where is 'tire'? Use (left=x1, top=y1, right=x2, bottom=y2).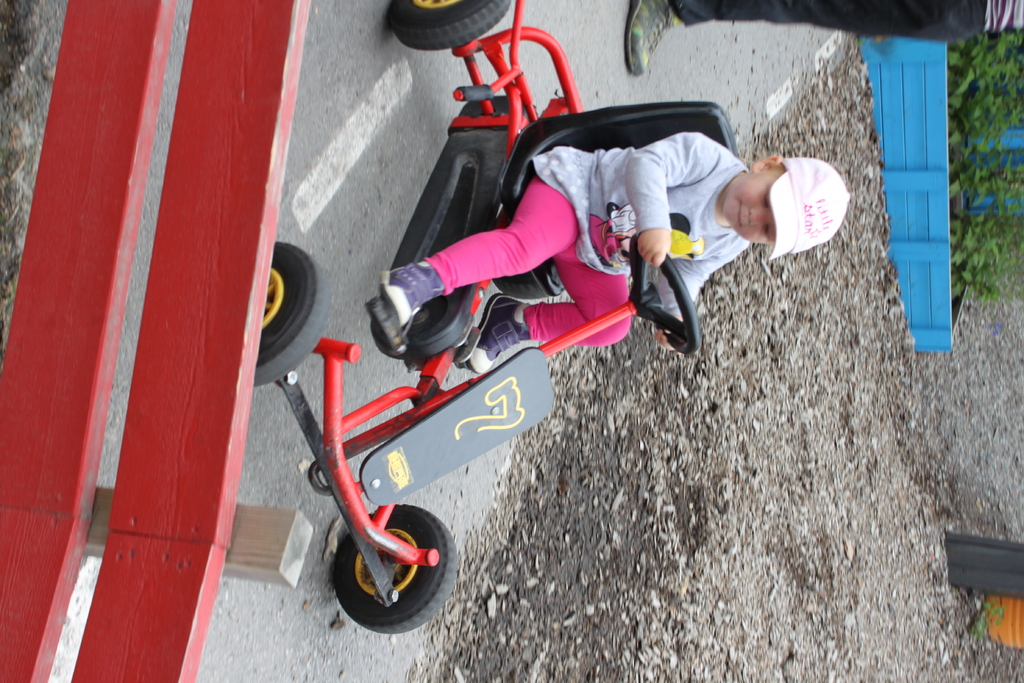
(left=386, top=0, right=511, bottom=49).
